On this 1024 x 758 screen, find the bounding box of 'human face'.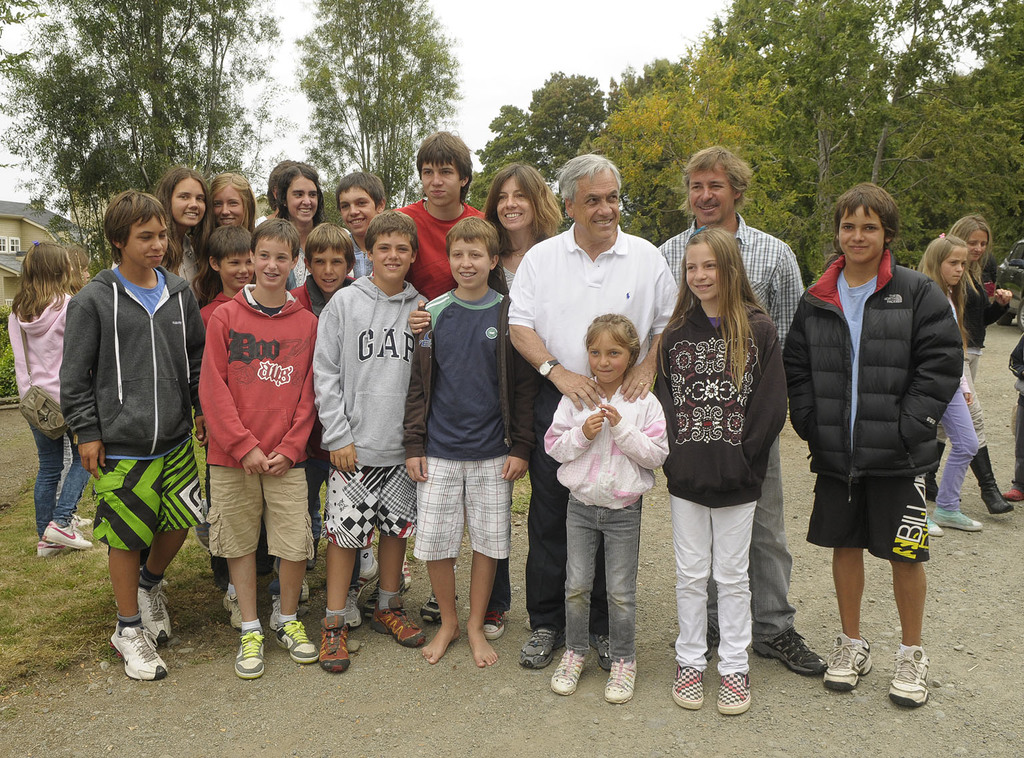
Bounding box: 171,177,205,225.
